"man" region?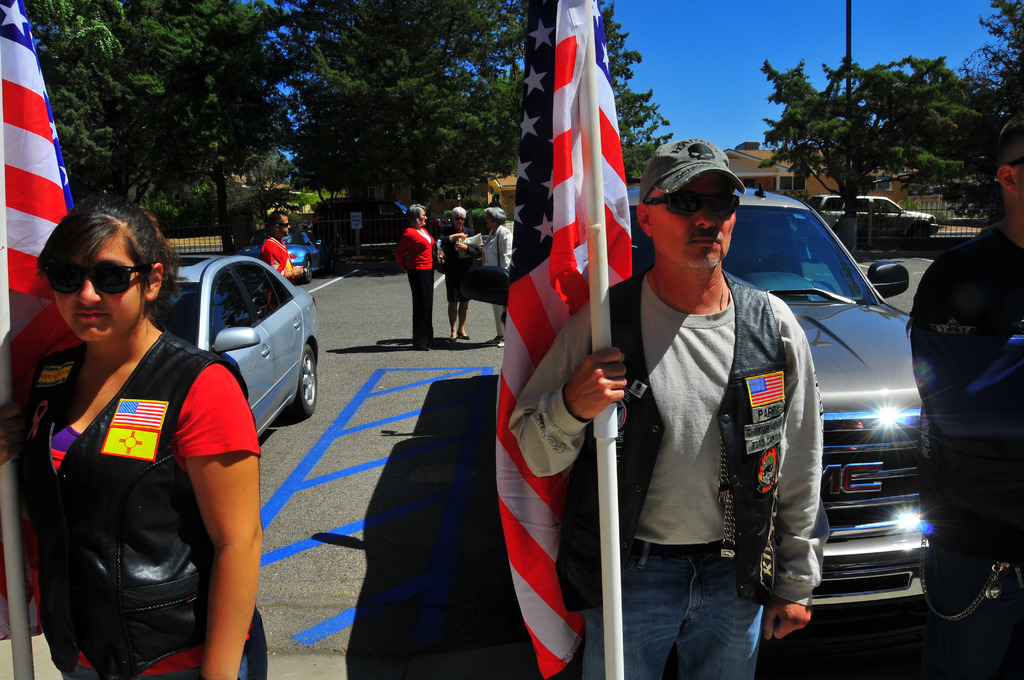
x1=259, y1=209, x2=305, y2=277
